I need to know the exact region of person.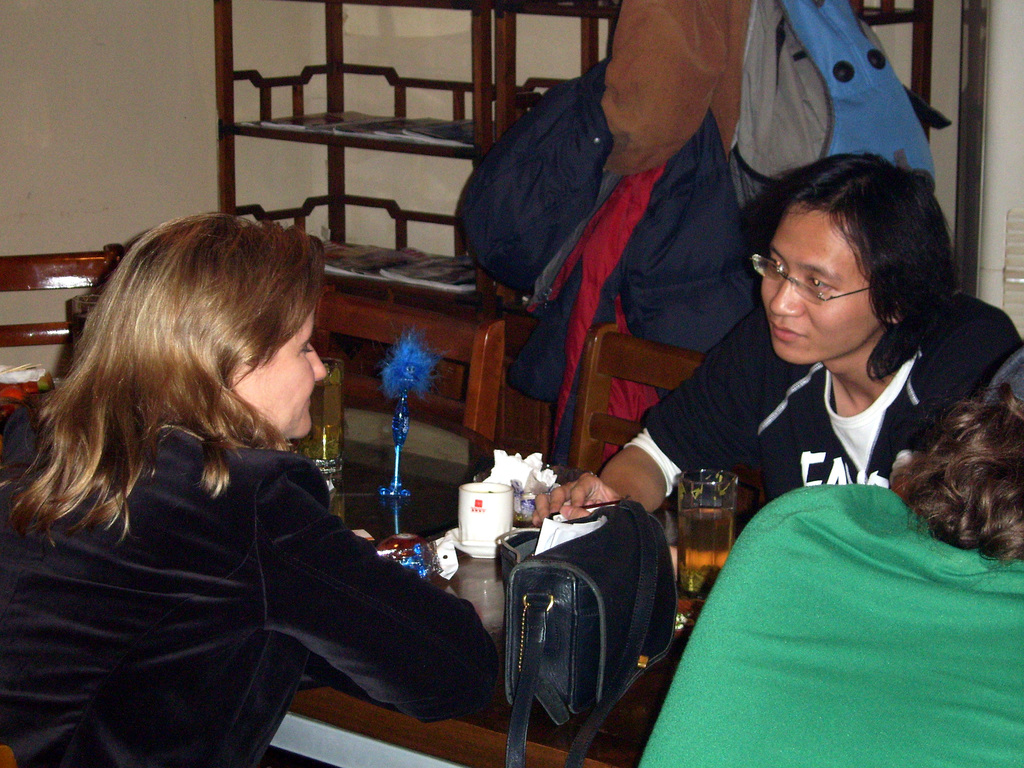
Region: x1=0, y1=212, x2=505, y2=767.
